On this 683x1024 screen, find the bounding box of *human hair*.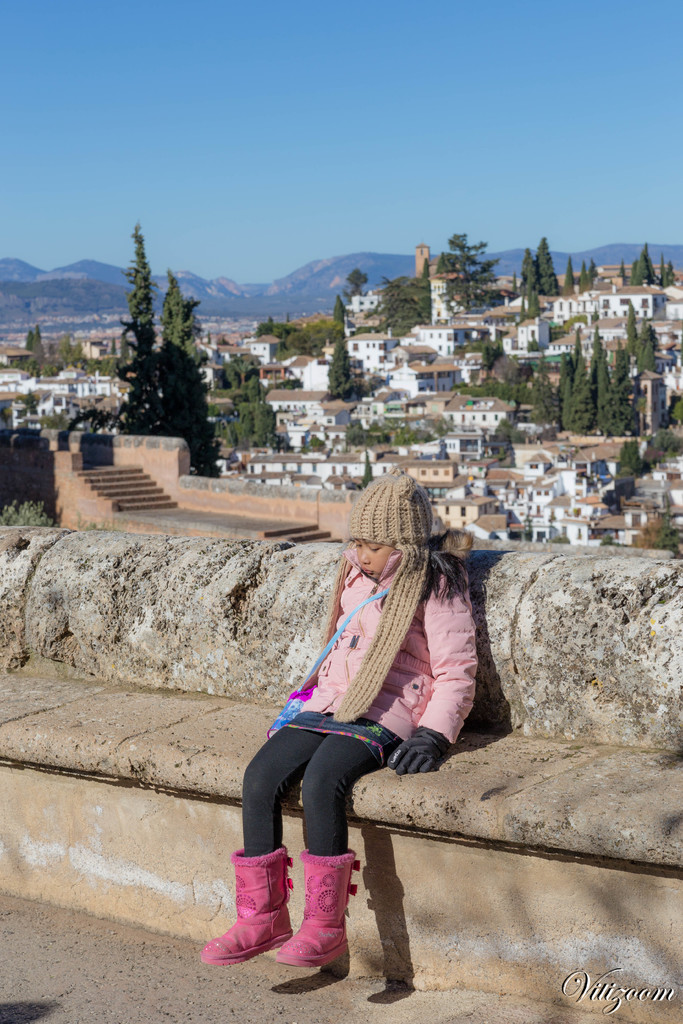
Bounding box: 368 531 472 598.
